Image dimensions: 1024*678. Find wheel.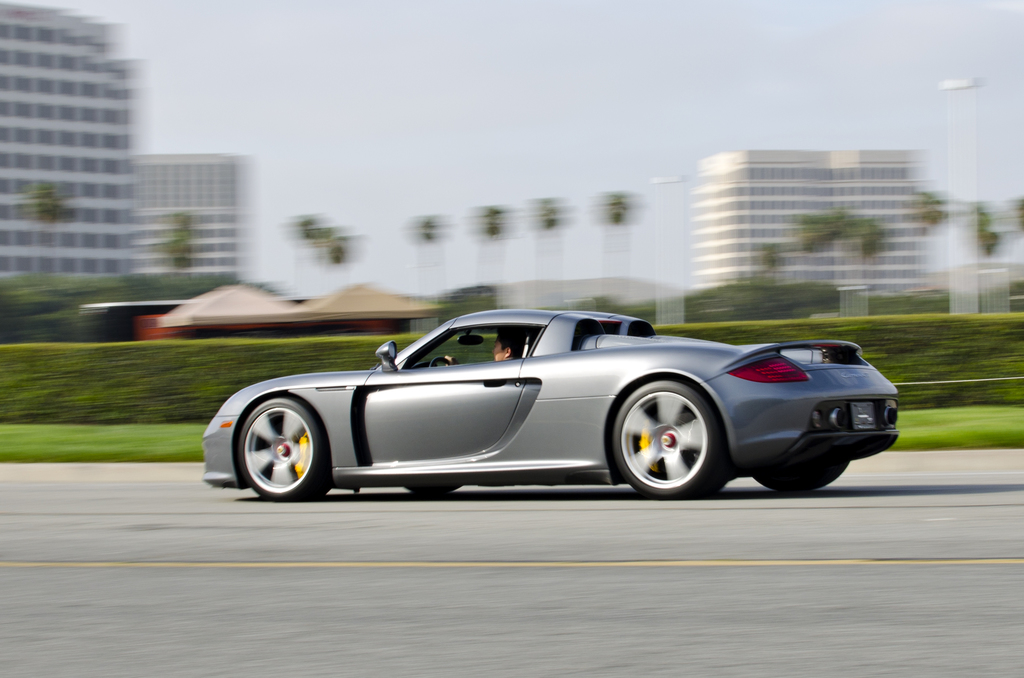
bbox=(604, 370, 739, 503).
